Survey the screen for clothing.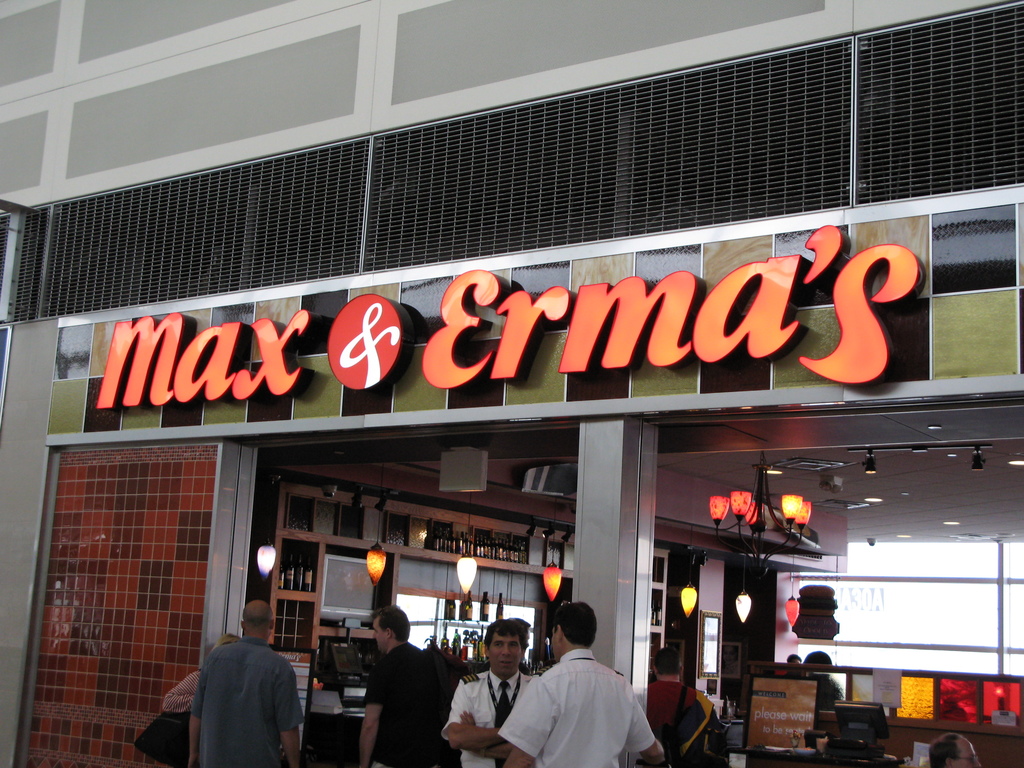
Survey found: 522/650/639/767.
